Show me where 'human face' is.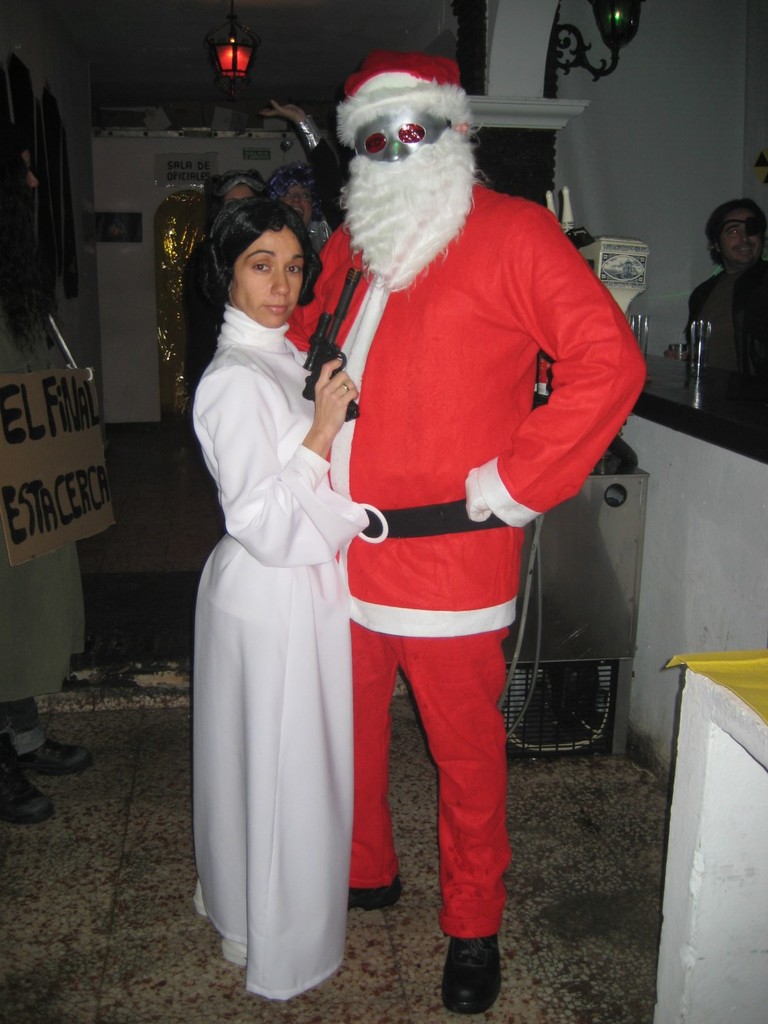
'human face' is at box(717, 206, 761, 266).
